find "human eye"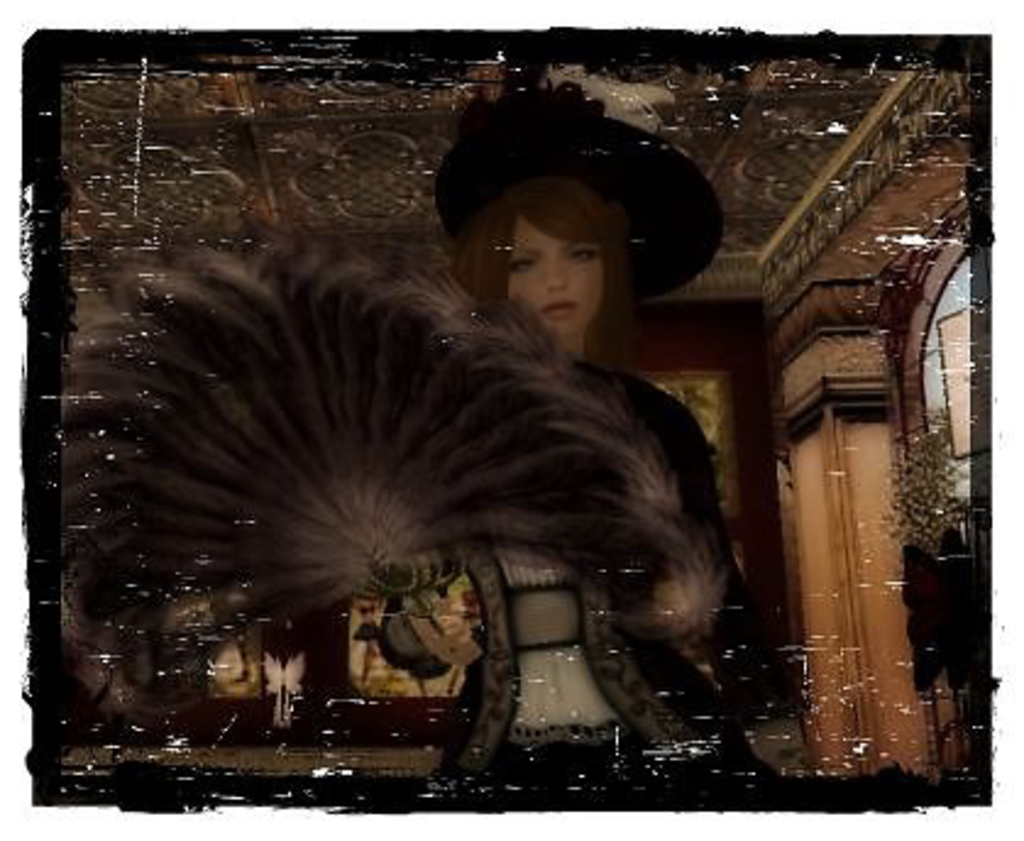
(569, 244, 599, 266)
